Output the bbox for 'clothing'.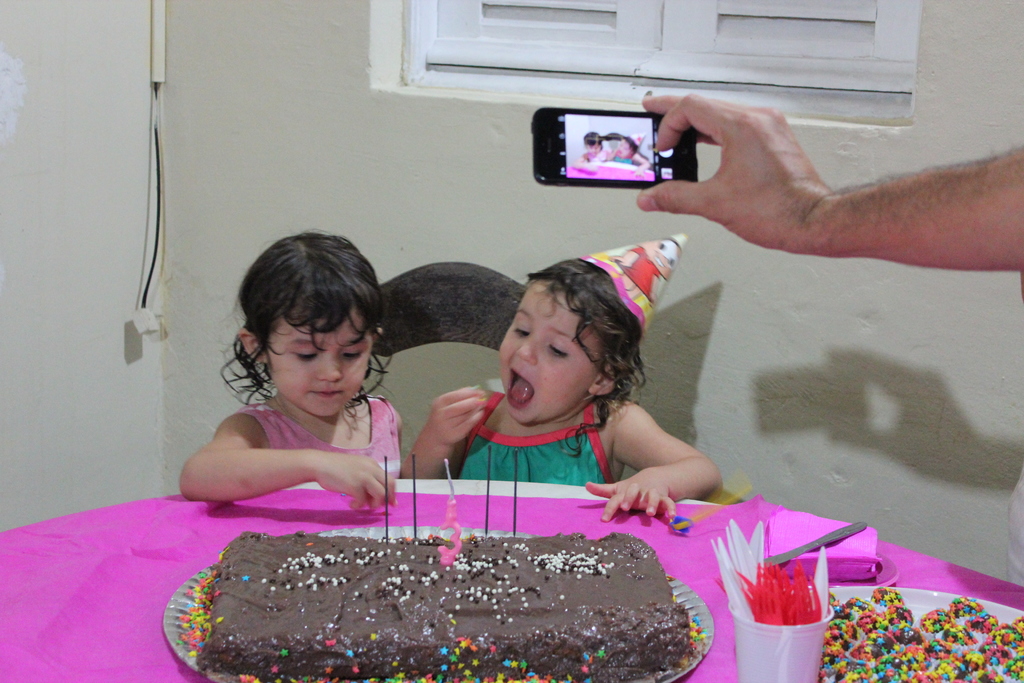
(243,395,406,474).
